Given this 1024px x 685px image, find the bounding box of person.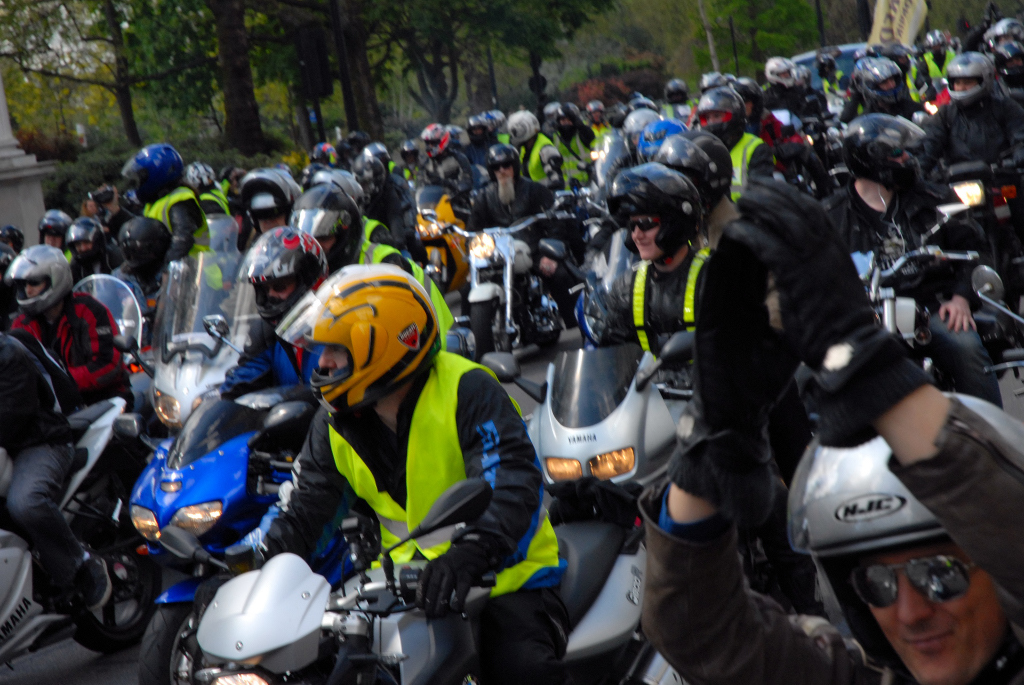
rect(504, 112, 586, 255).
